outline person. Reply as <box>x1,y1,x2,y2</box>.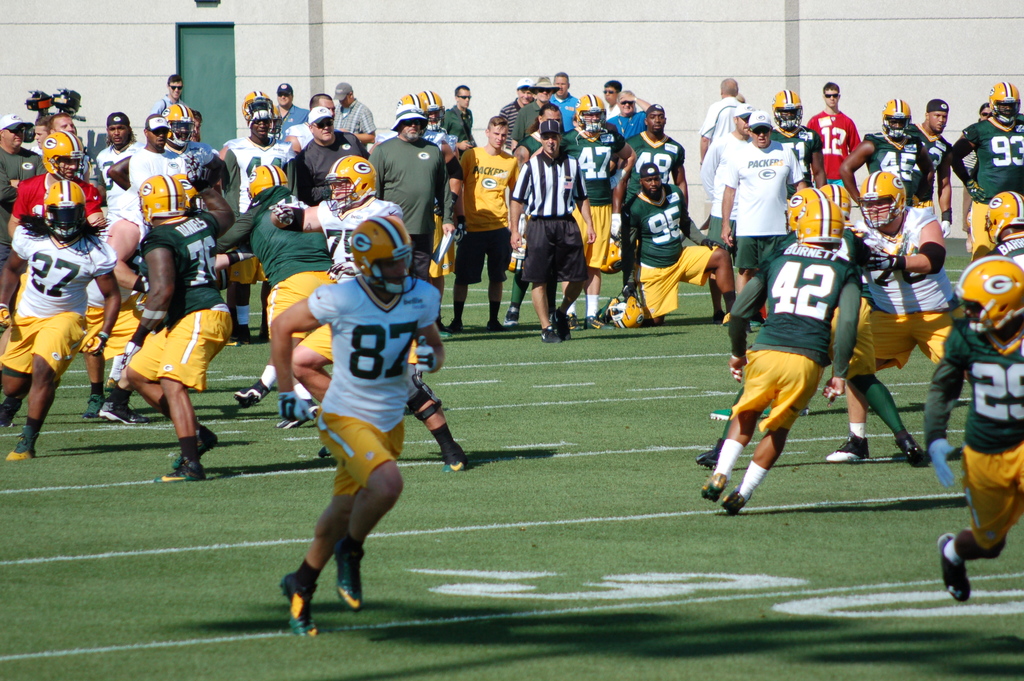
<box>367,92,444,284</box>.
